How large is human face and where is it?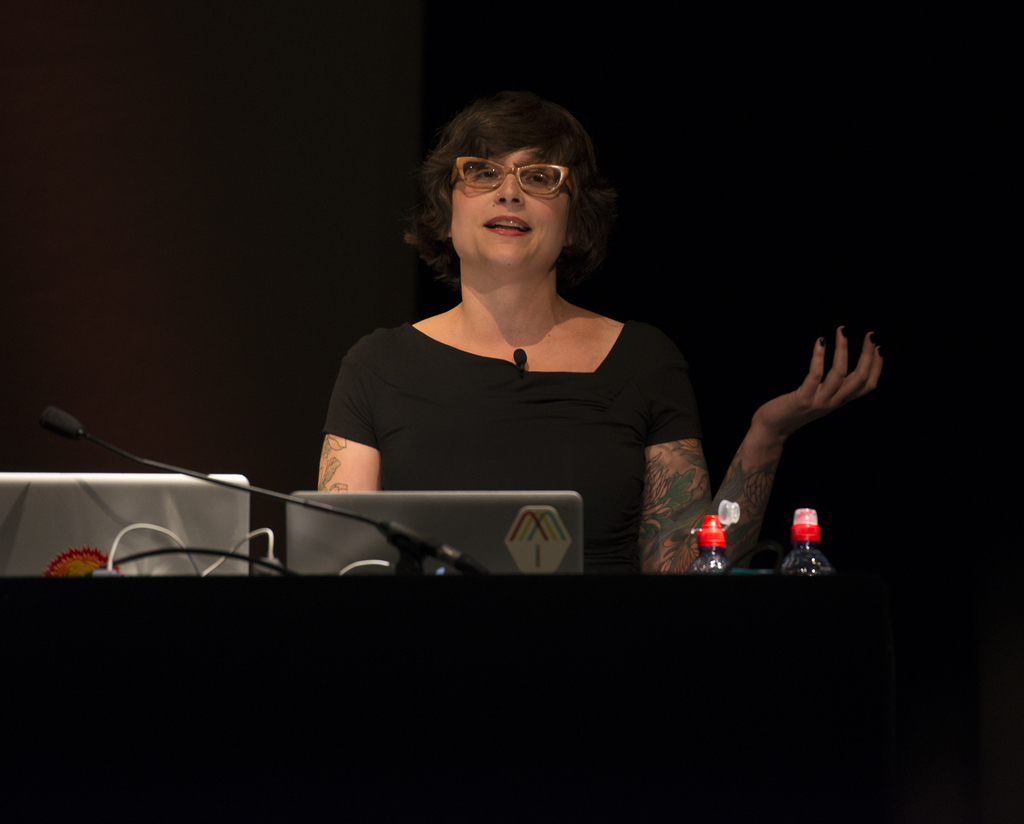
Bounding box: left=452, top=141, right=565, bottom=273.
